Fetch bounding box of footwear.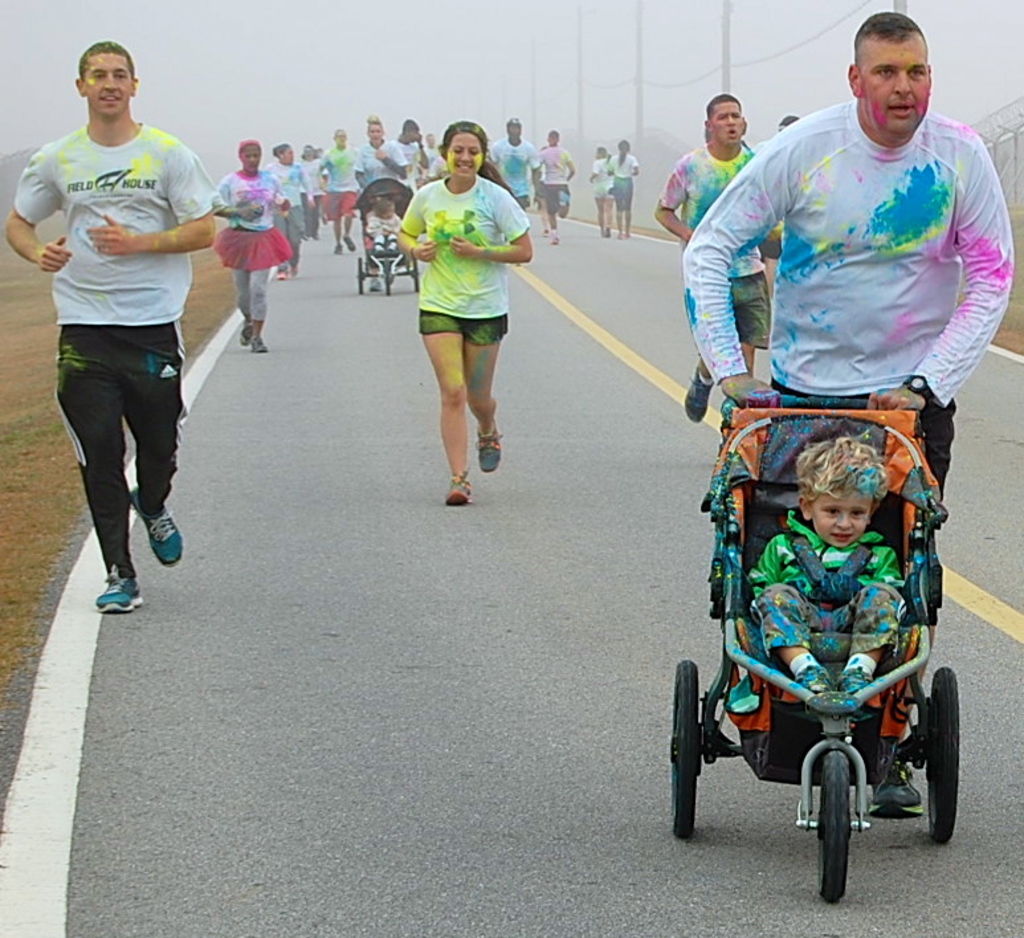
Bbox: box(477, 415, 499, 474).
